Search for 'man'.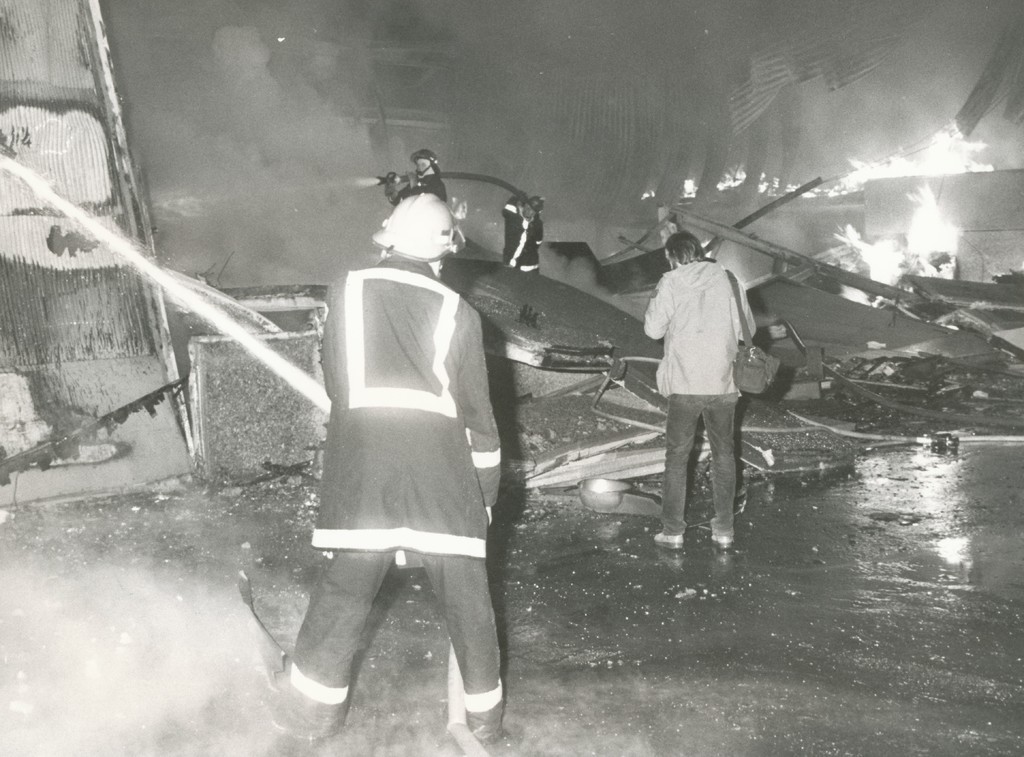
Found at bbox=[635, 220, 765, 578].
